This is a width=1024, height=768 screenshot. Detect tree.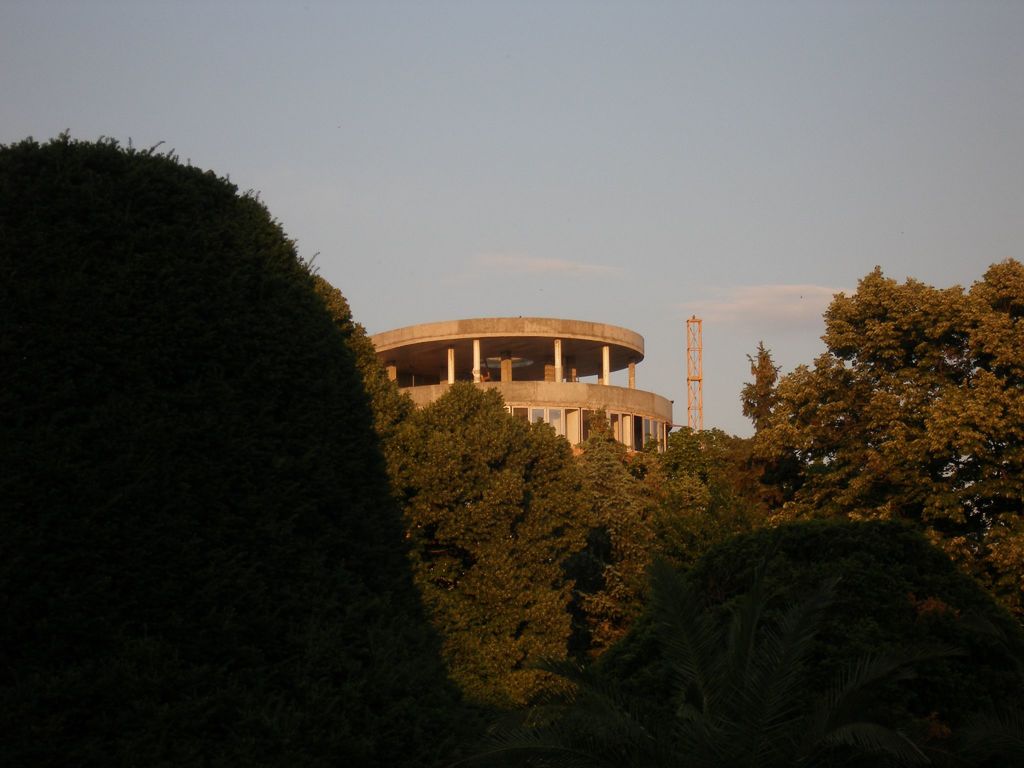
rect(732, 262, 983, 529).
